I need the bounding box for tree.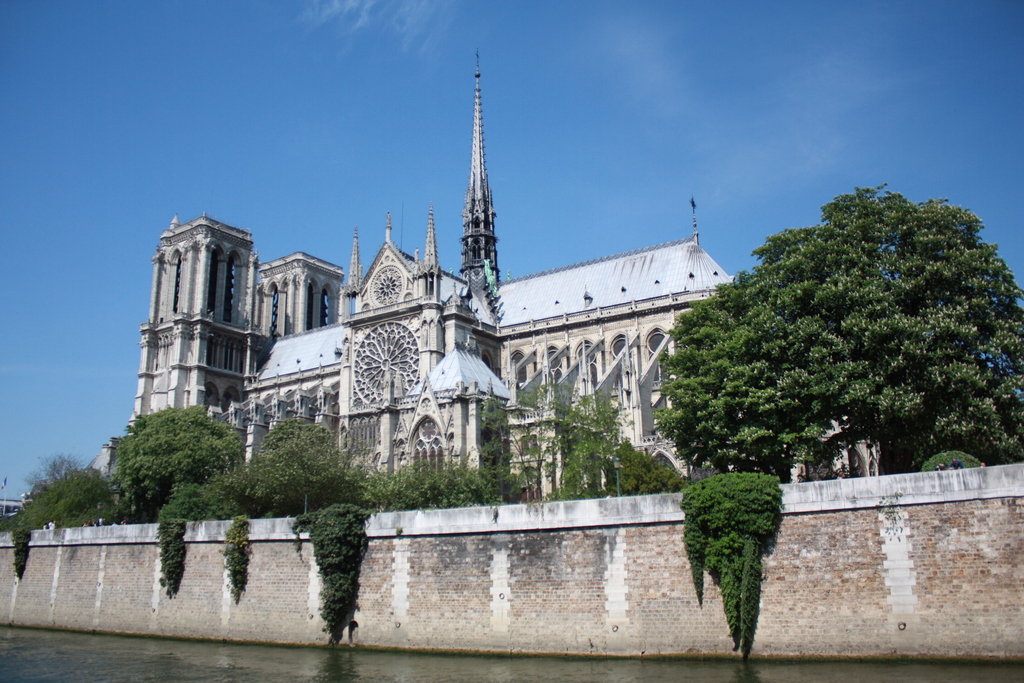
Here it is: bbox=(362, 458, 532, 514).
